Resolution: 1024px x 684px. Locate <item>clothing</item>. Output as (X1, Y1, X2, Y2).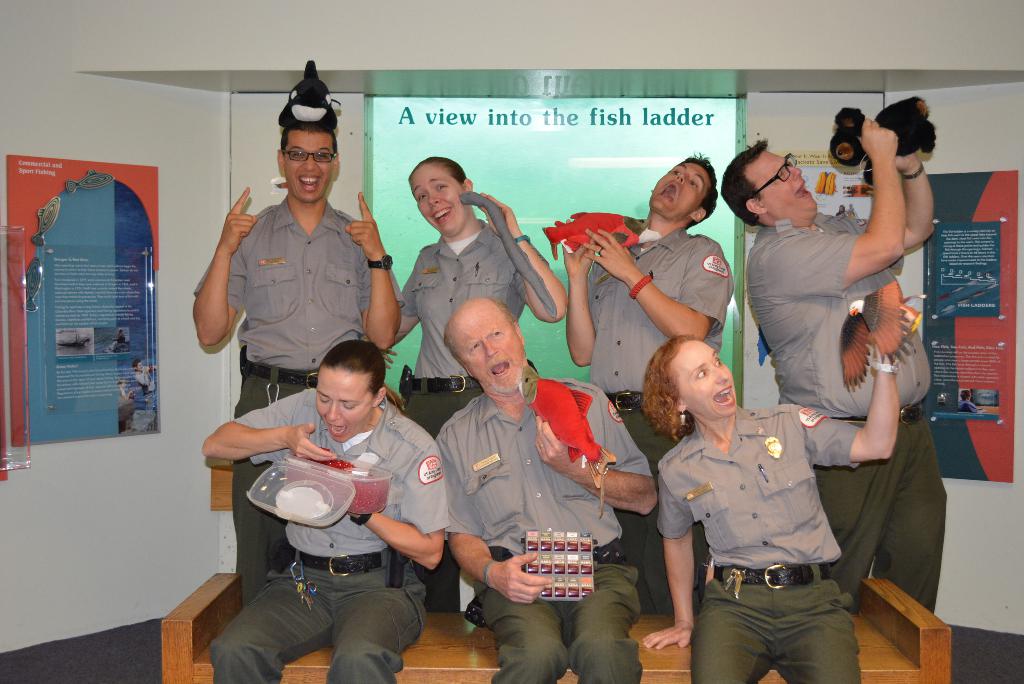
(658, 400, 865, 683).
